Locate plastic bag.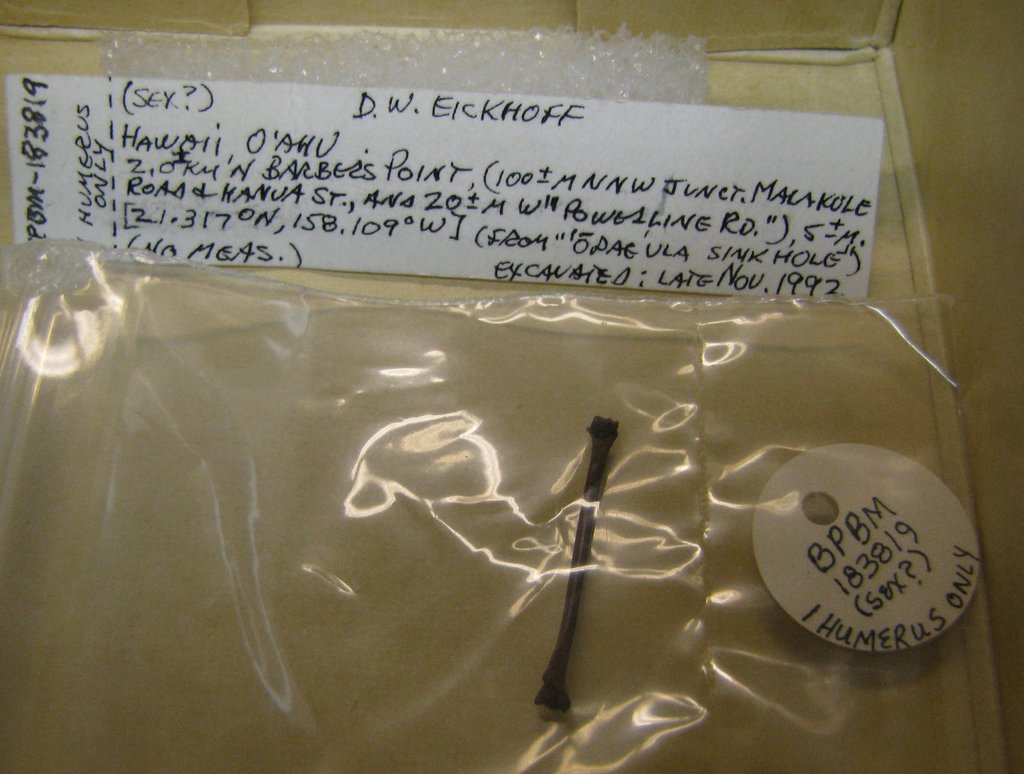
Bounding box: {"x1": 1, "y1": 236, "x2": 1023, "y2": 773}.
